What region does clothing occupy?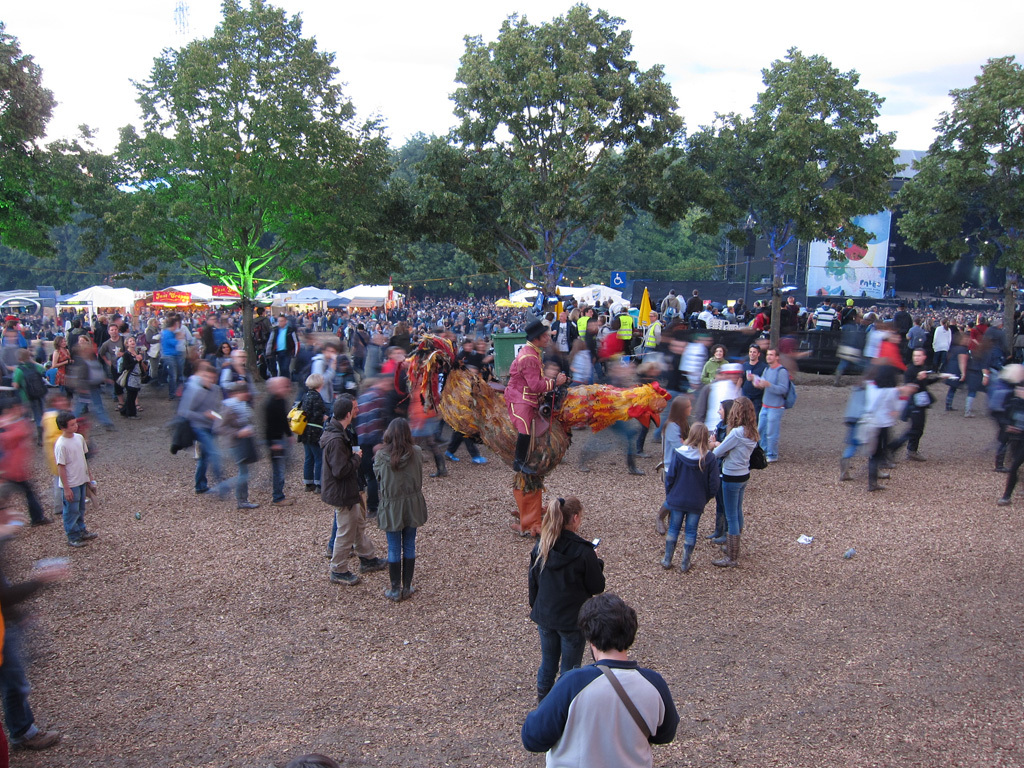
(840, 327, 859, 379).
